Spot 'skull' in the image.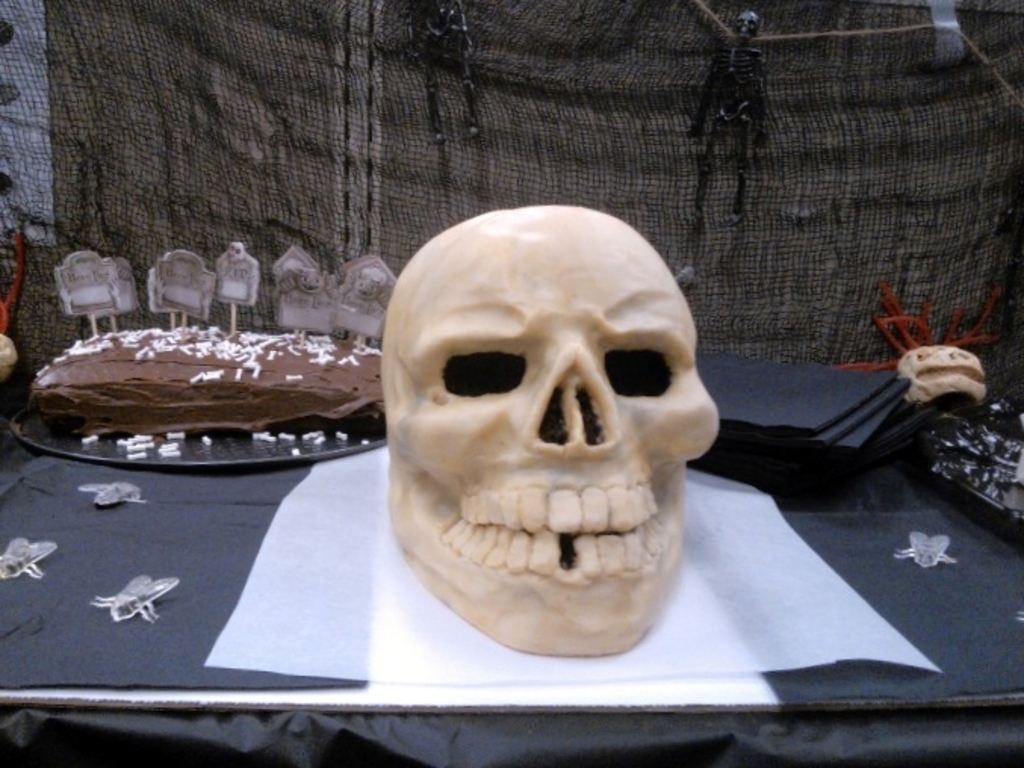
'skull' found at bbox=(378, 206, 720, 659).
